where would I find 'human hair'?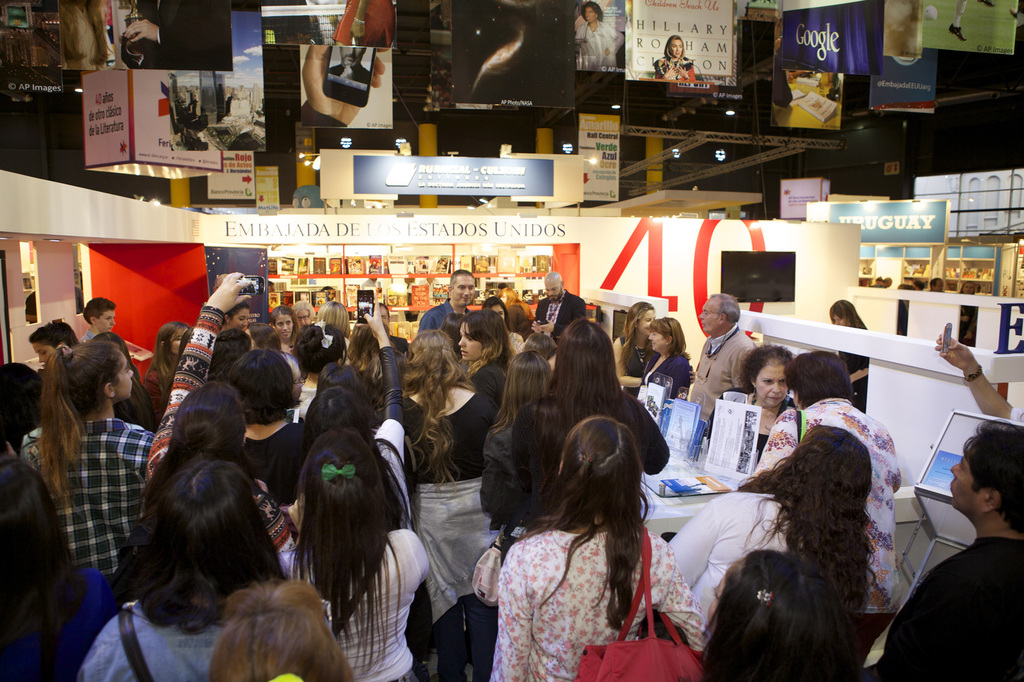
At 250:322:281:356.
